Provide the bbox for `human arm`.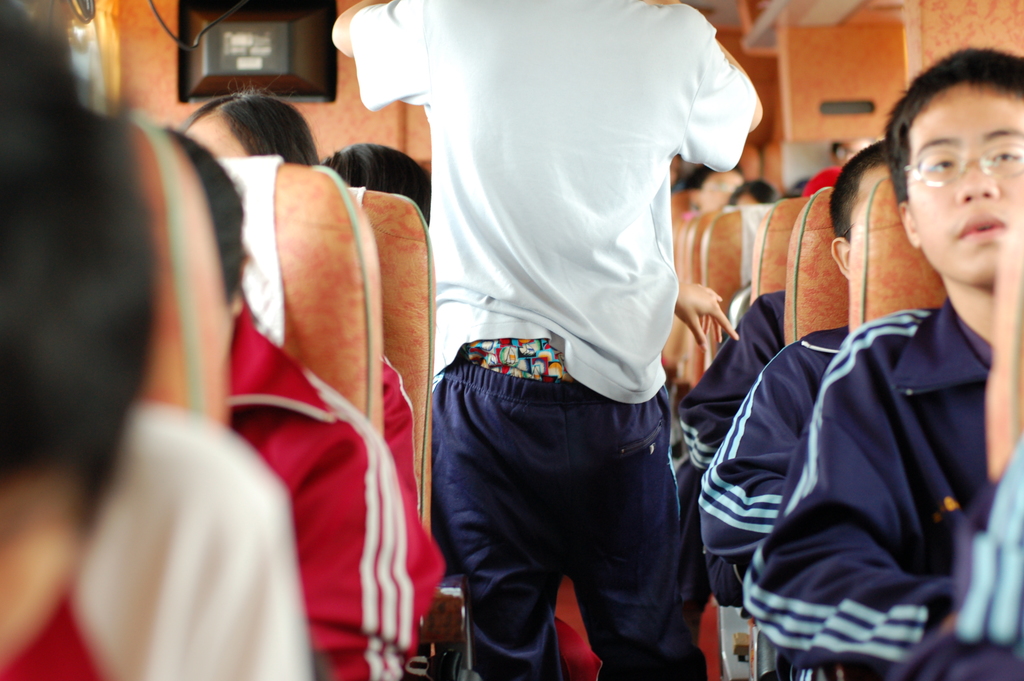
region(740, 325, 958, 662).
